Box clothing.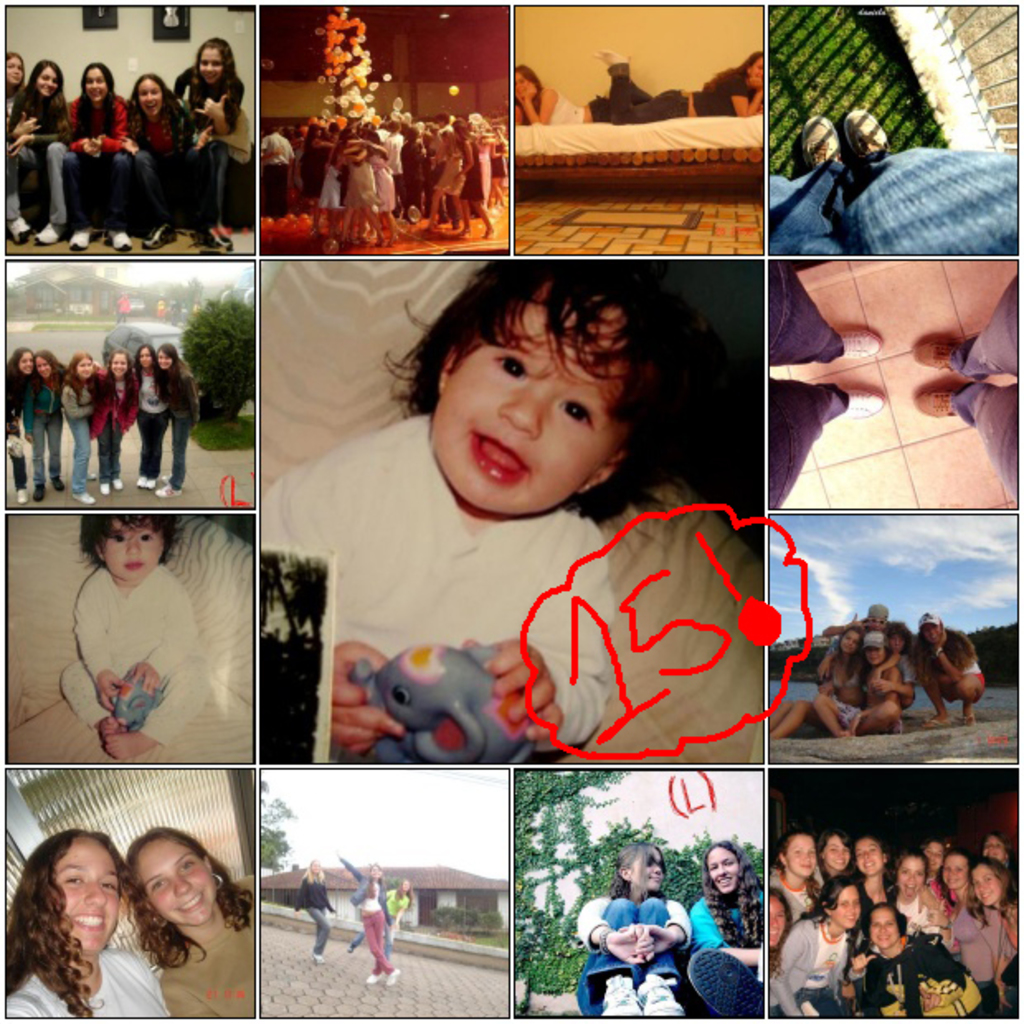
locate(8, 96, 17, 119).
